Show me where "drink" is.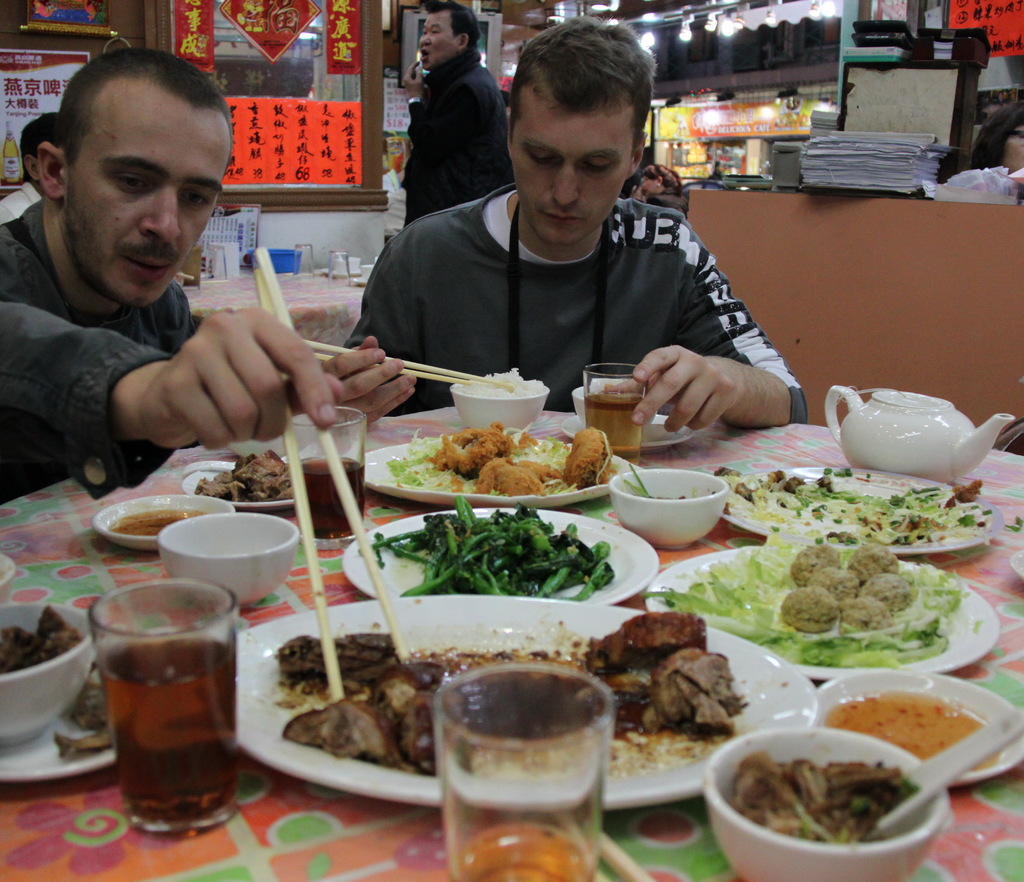
"drink" is at 579, 388, 635, 454.
